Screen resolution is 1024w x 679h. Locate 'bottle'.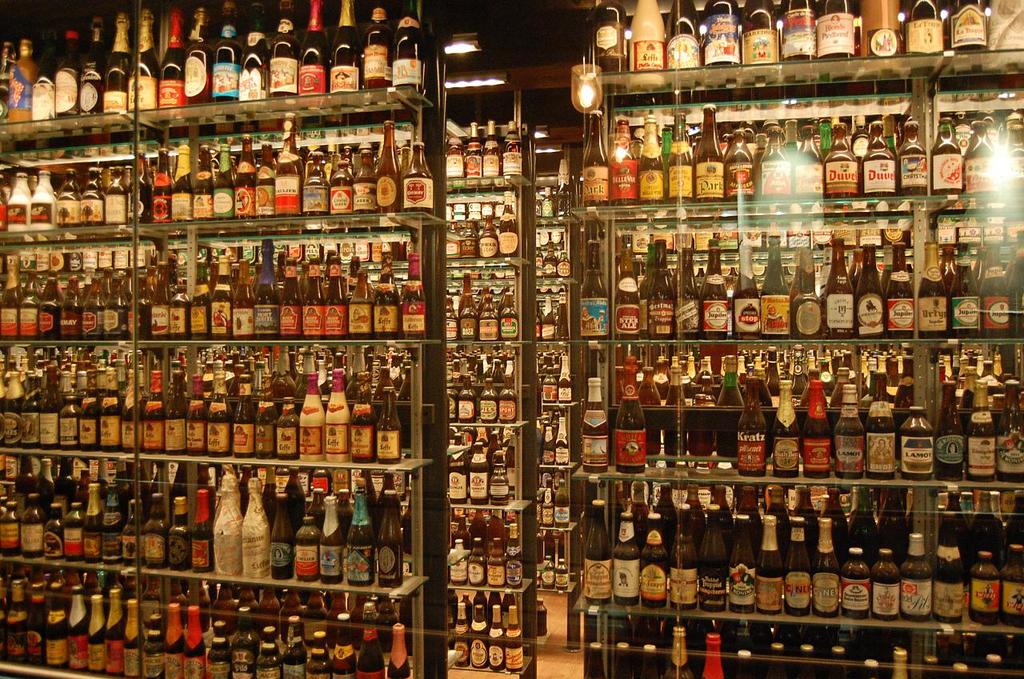
{"left": 535, "top": 252, "right": 550, "bottom": 281}.
